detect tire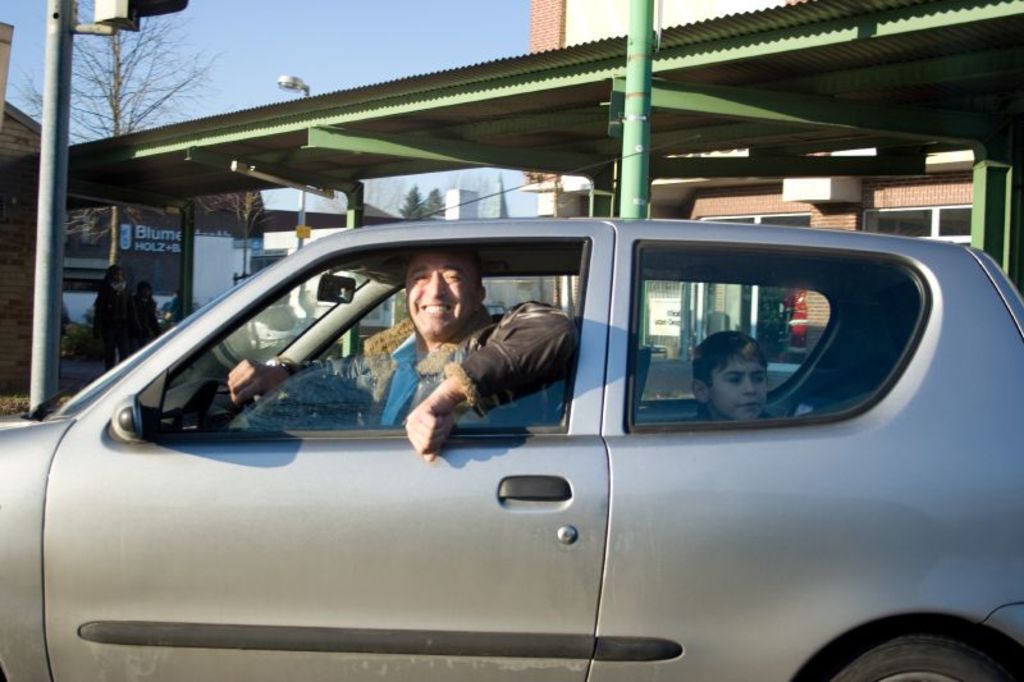
[x1=831, y1=630, x2=1007, y2=681]
